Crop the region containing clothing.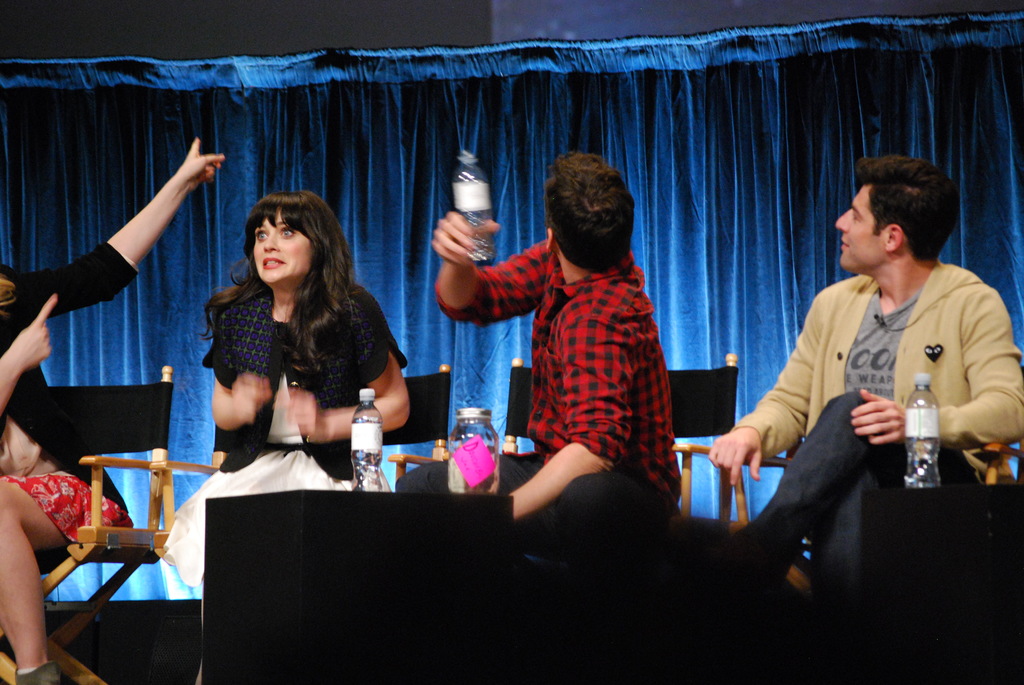
Crop region: 164,276,413,584.
